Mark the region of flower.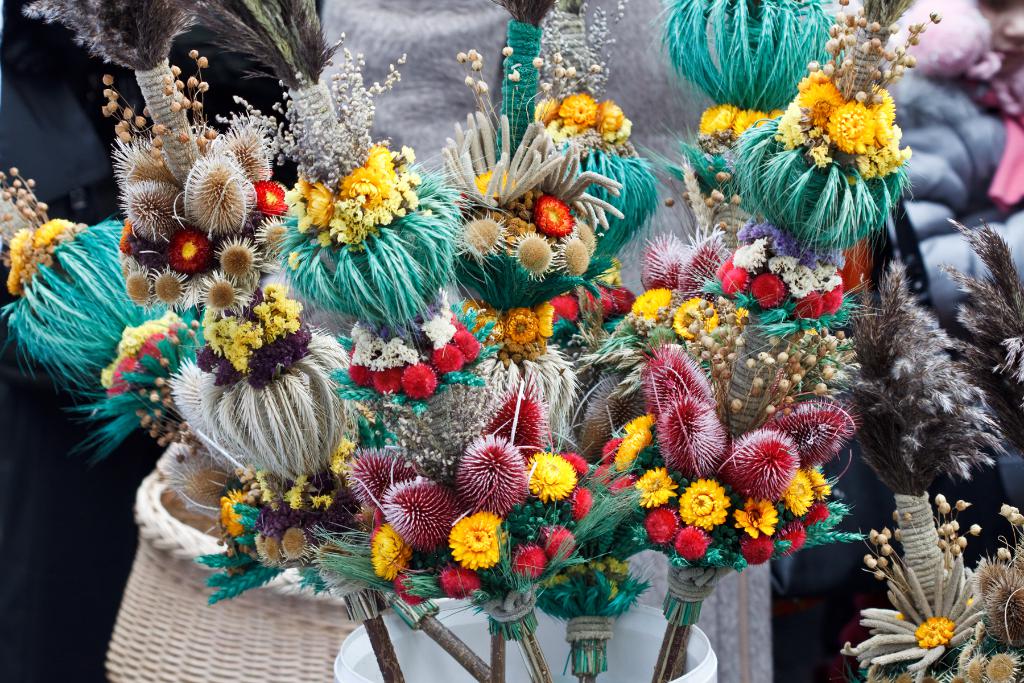
Region: x1=640, y1=230, x2=696, y2=298.
